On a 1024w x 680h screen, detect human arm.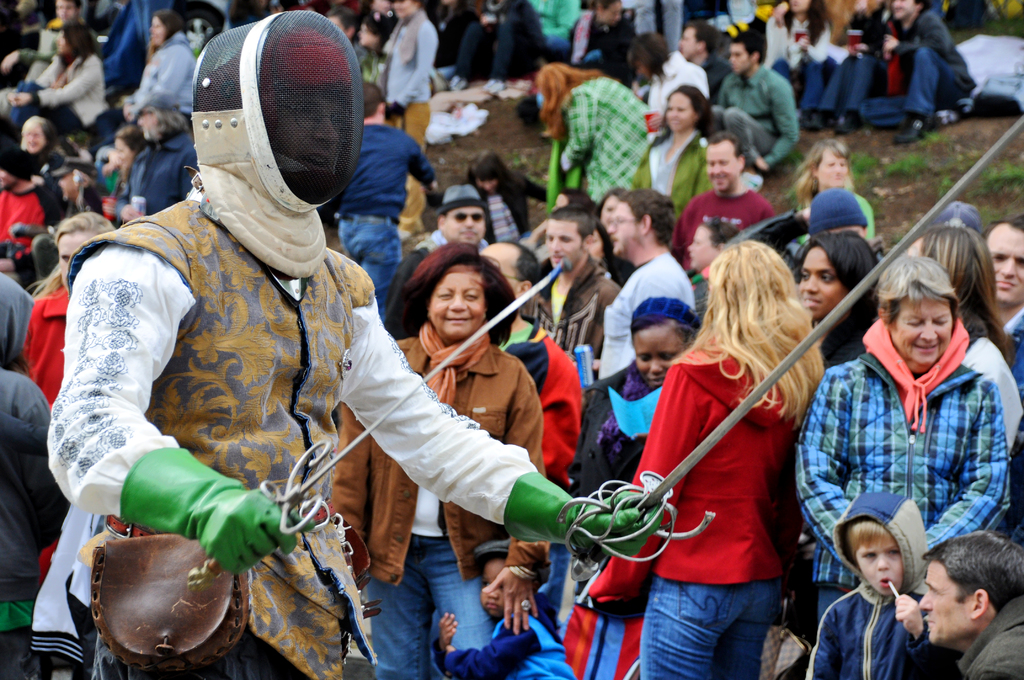
(left=794, top=353, right=899, bottom=591).
